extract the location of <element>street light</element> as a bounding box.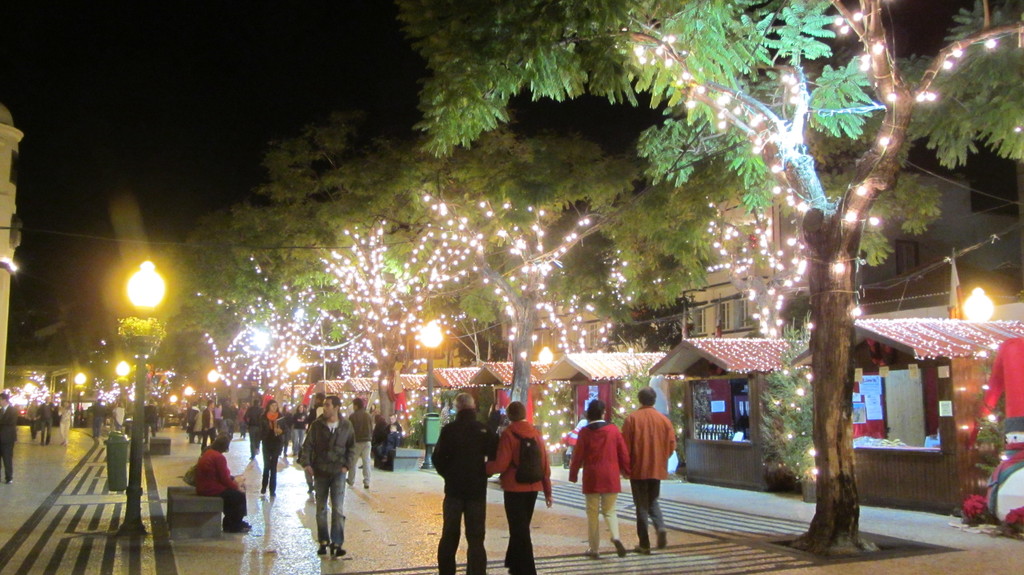
[left=413, top=315, right=447, bottom=468].
